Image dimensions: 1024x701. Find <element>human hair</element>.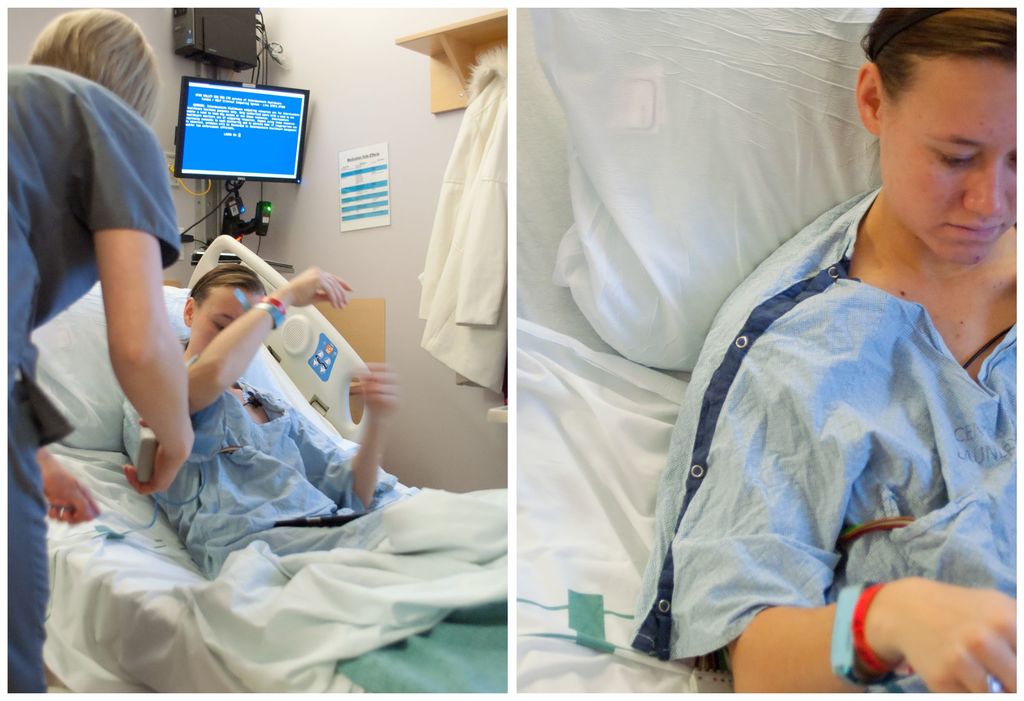
[x1=188, y1=263, x2=270, y2=308].
